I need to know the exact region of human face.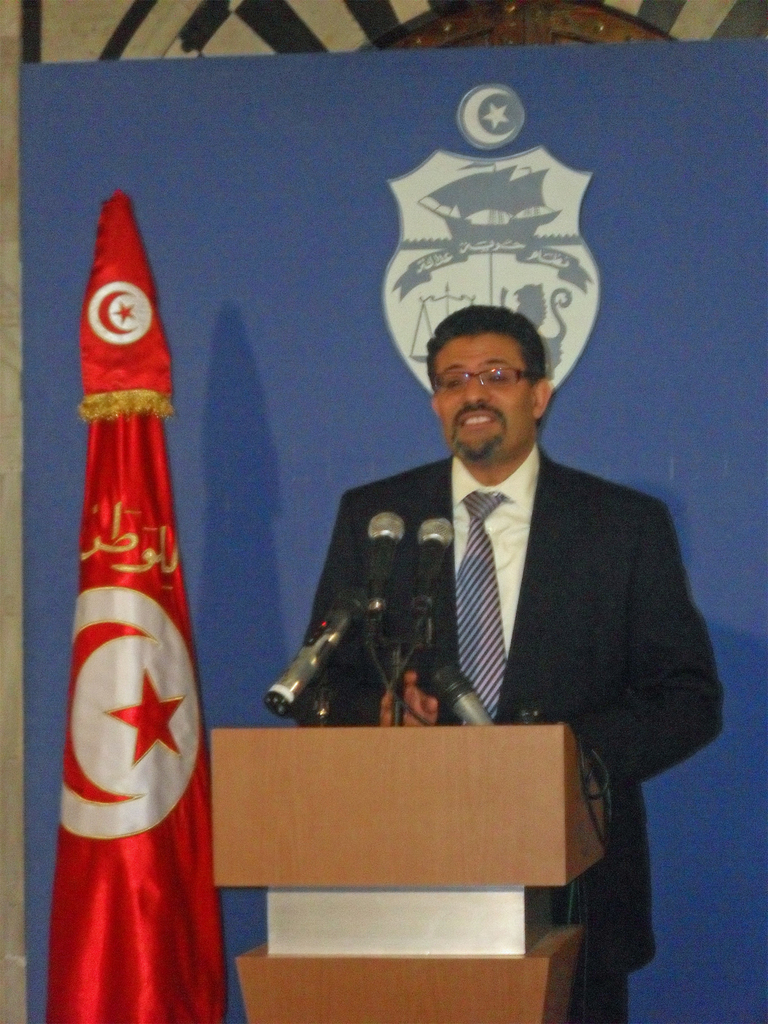
Region: x1=436 y1=333 x2=539 y2=465.
